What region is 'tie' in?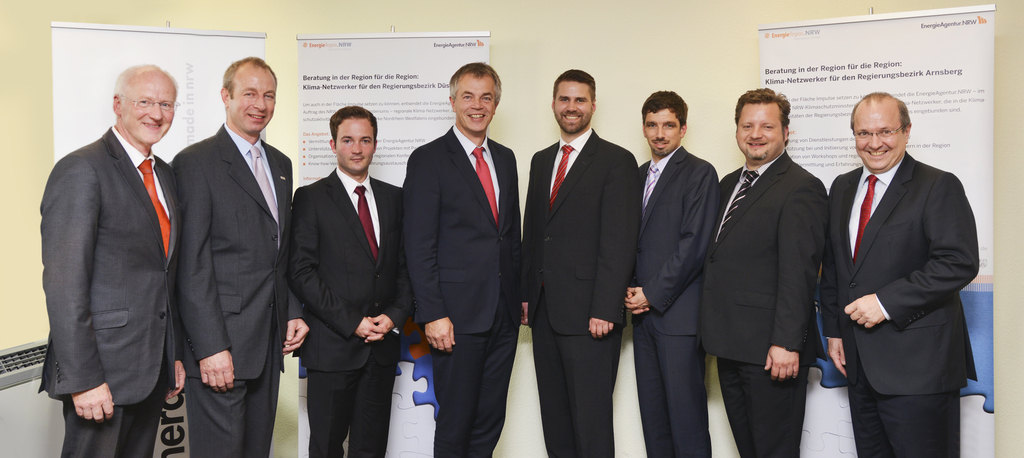
473,143,499,226.
